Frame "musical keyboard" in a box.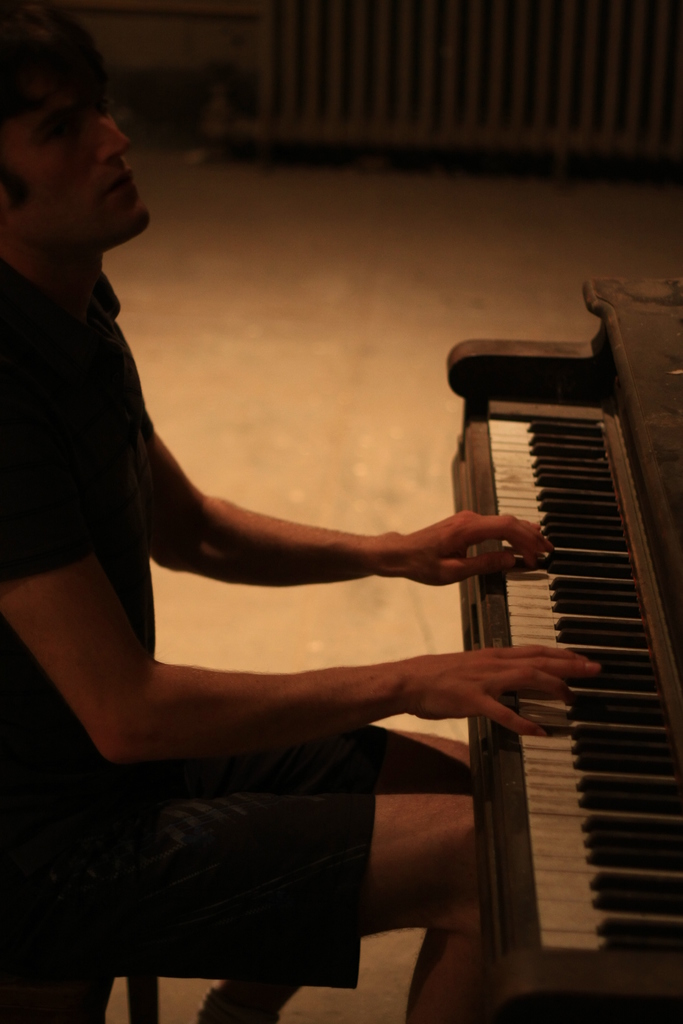
l=466, t=424, r=682, b=948.
